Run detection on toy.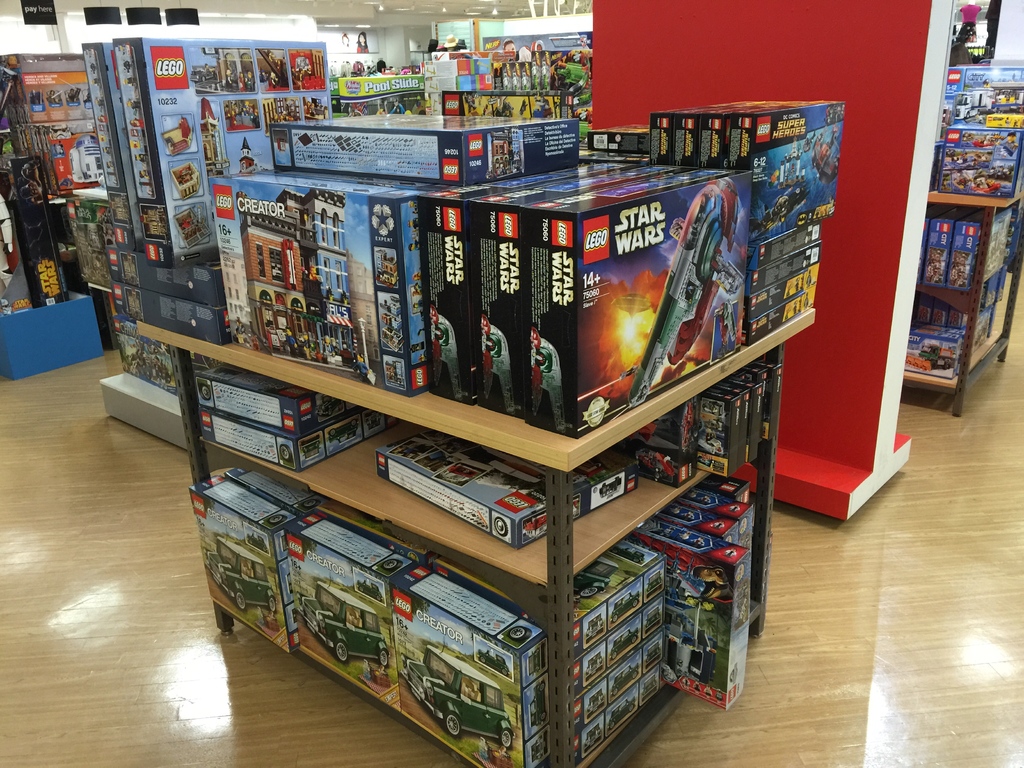
Result: [left=18, top=159, right=46, bottom=205].
